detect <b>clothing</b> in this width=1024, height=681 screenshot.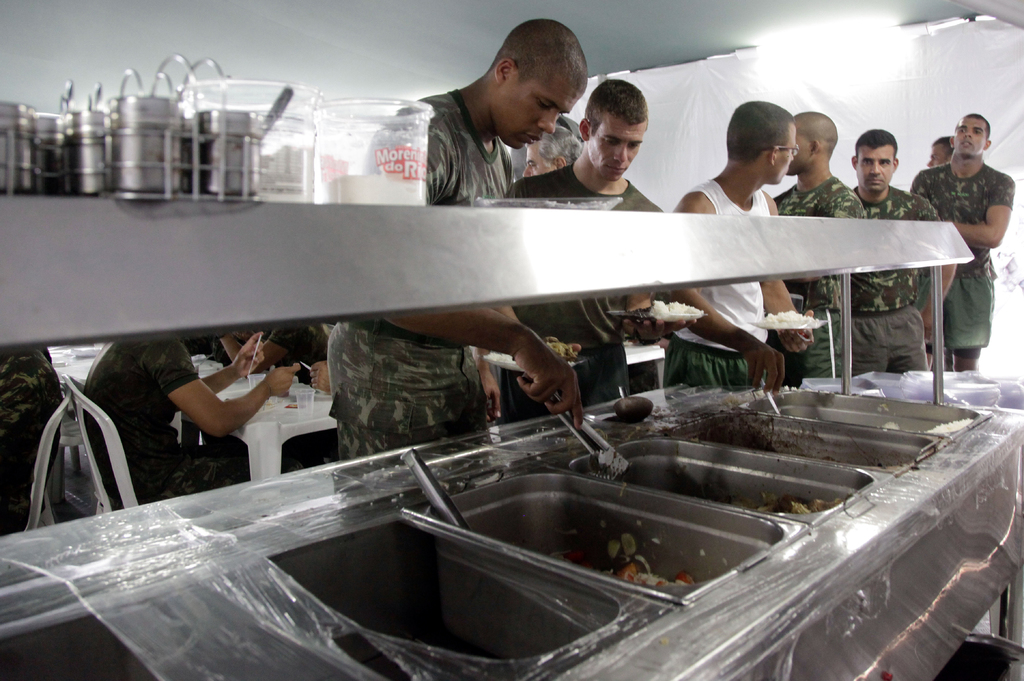
Detection: (331, 85, 516, 464).
